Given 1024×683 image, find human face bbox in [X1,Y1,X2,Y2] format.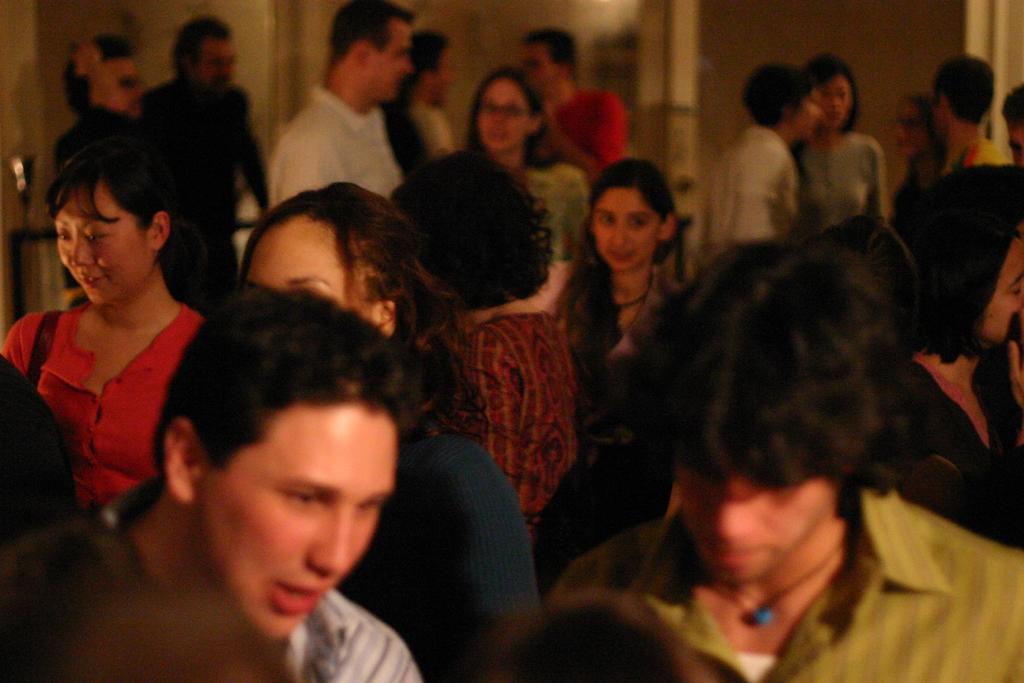
[477,76,533,152].
